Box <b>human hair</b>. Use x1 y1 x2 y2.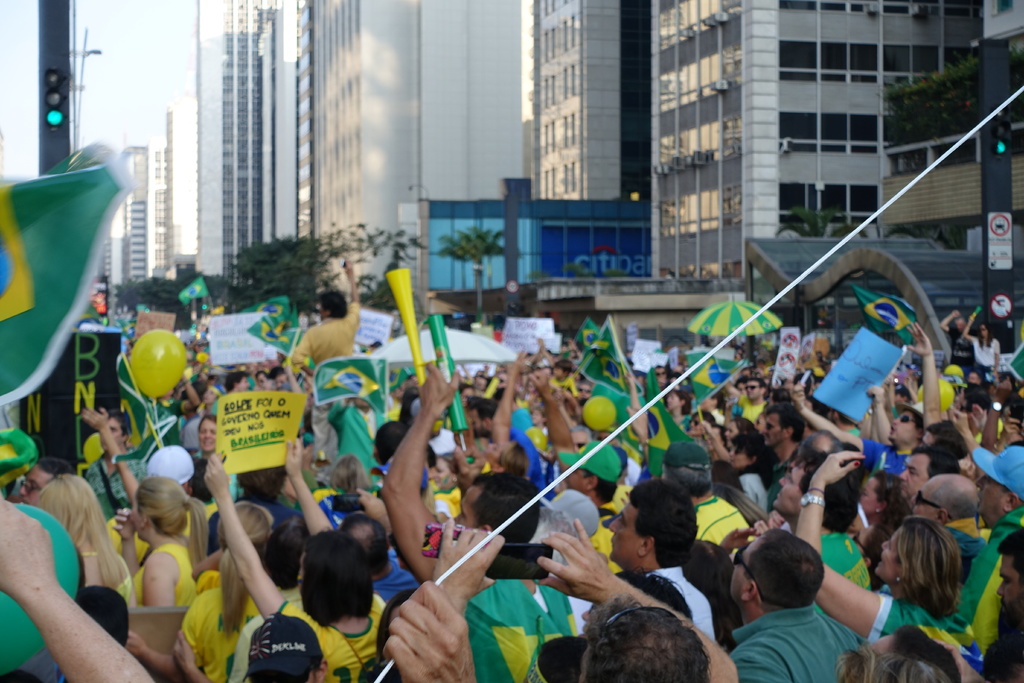
791 451 858 532.
